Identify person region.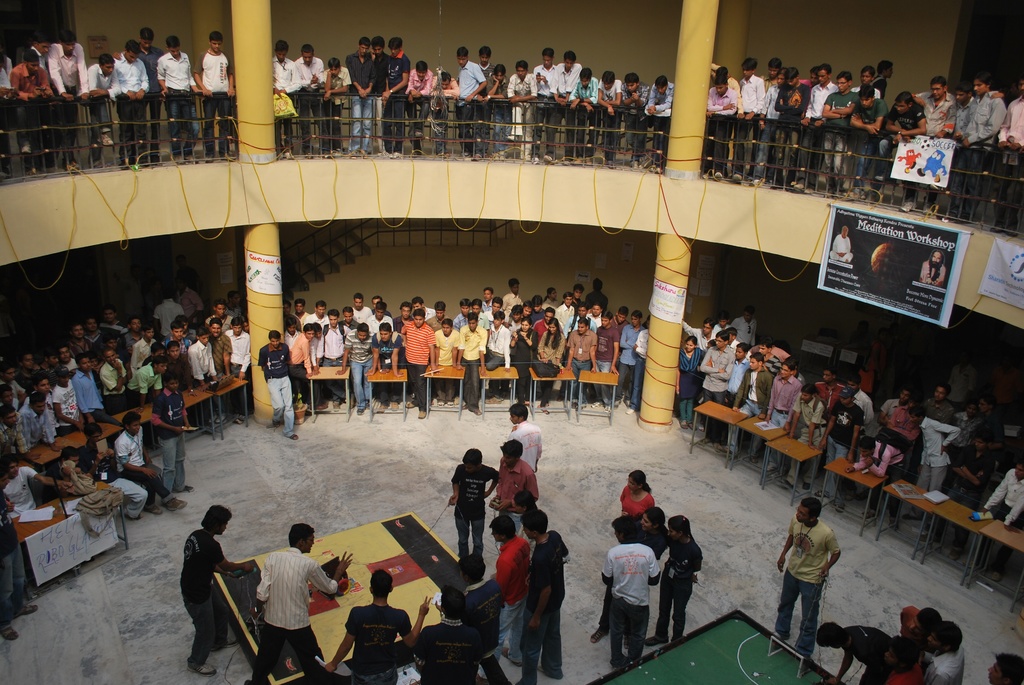
Region: pyautogui.locateOnScreen(795, 61, 816, 189).
